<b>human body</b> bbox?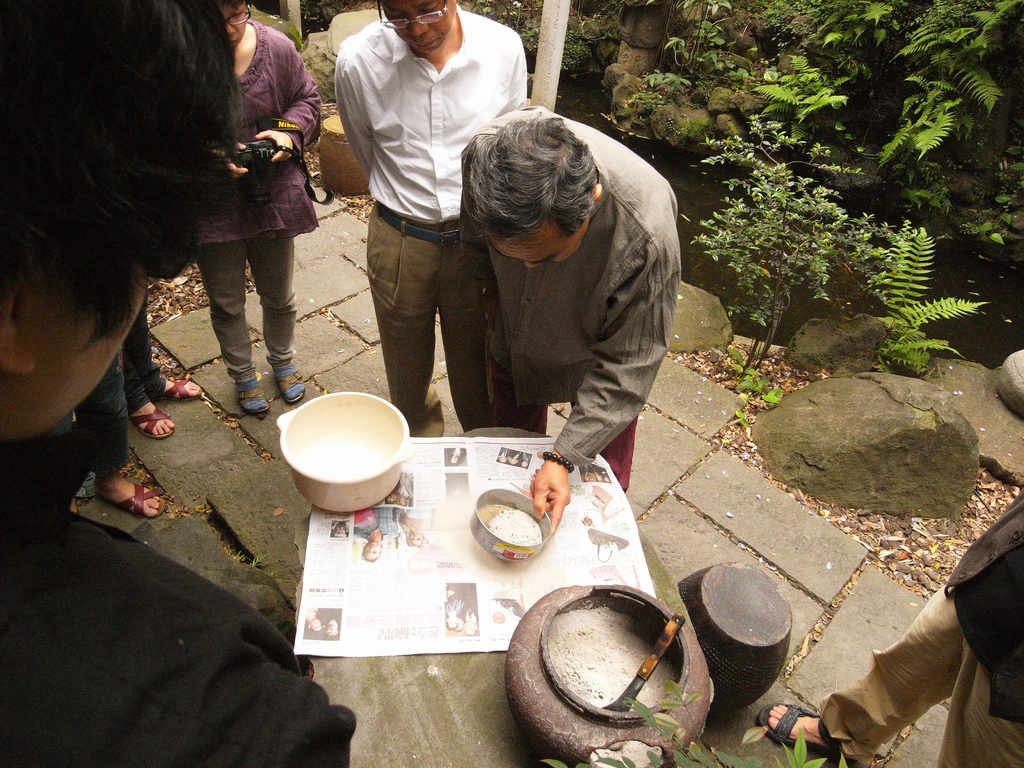
bbox=[321, 0, 513, 434]
